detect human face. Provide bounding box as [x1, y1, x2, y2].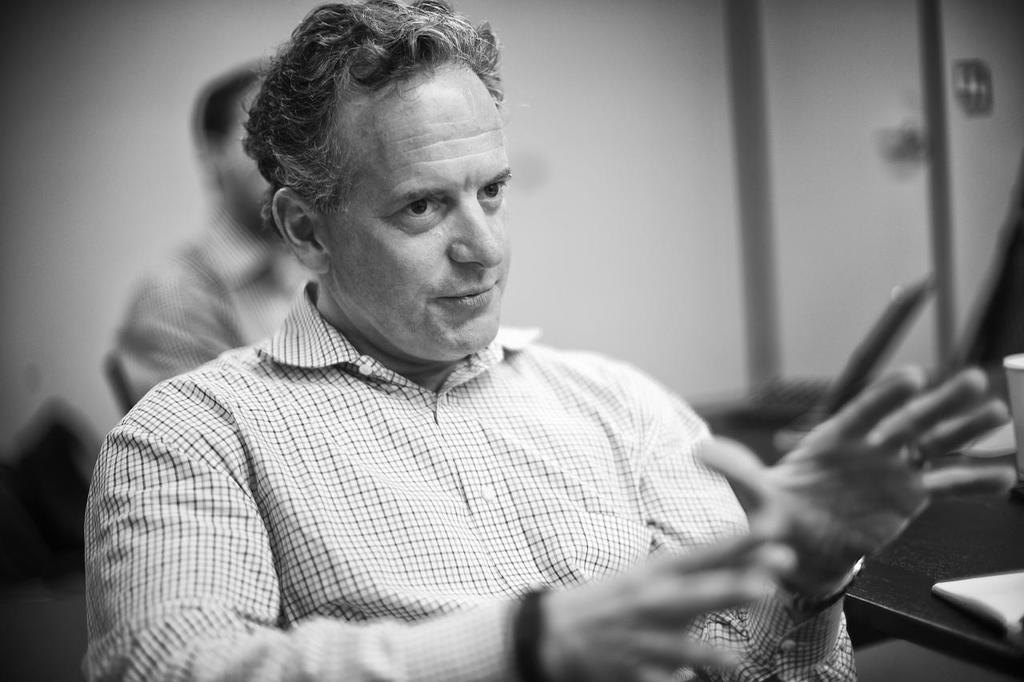
[214, 82, 282, 241].
